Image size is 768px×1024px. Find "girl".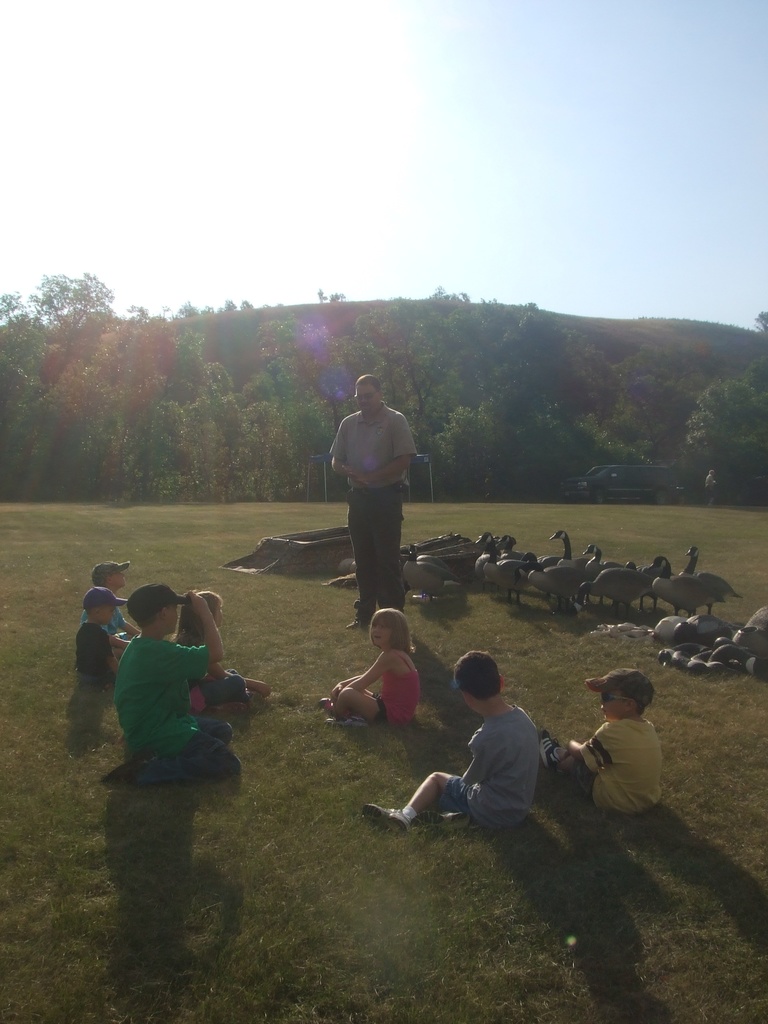
rect(172, 589, 270, 717).
